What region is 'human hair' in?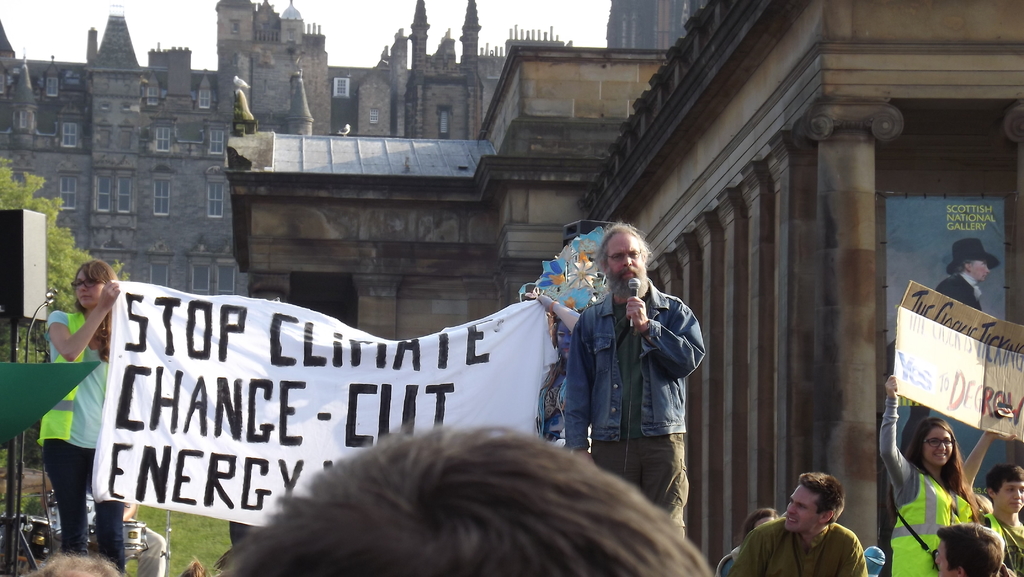
{"left": 74, "top": 257, "right": 121, "bottom": 363}.
